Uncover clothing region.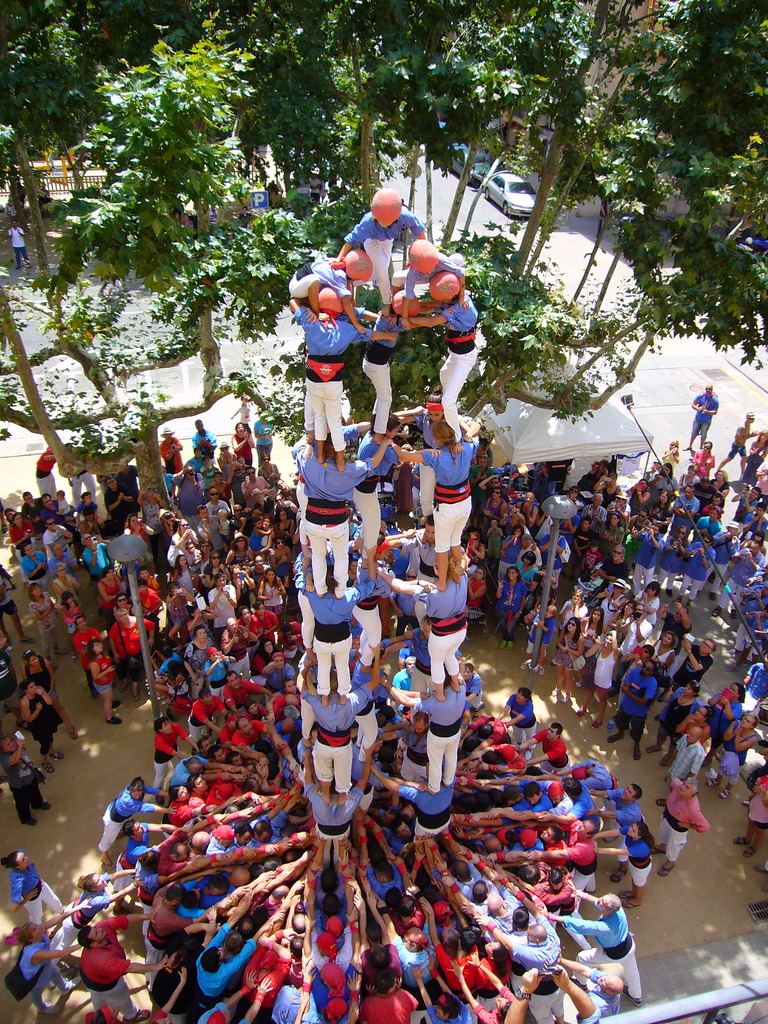
Uncovered: [292,308,371,446].
